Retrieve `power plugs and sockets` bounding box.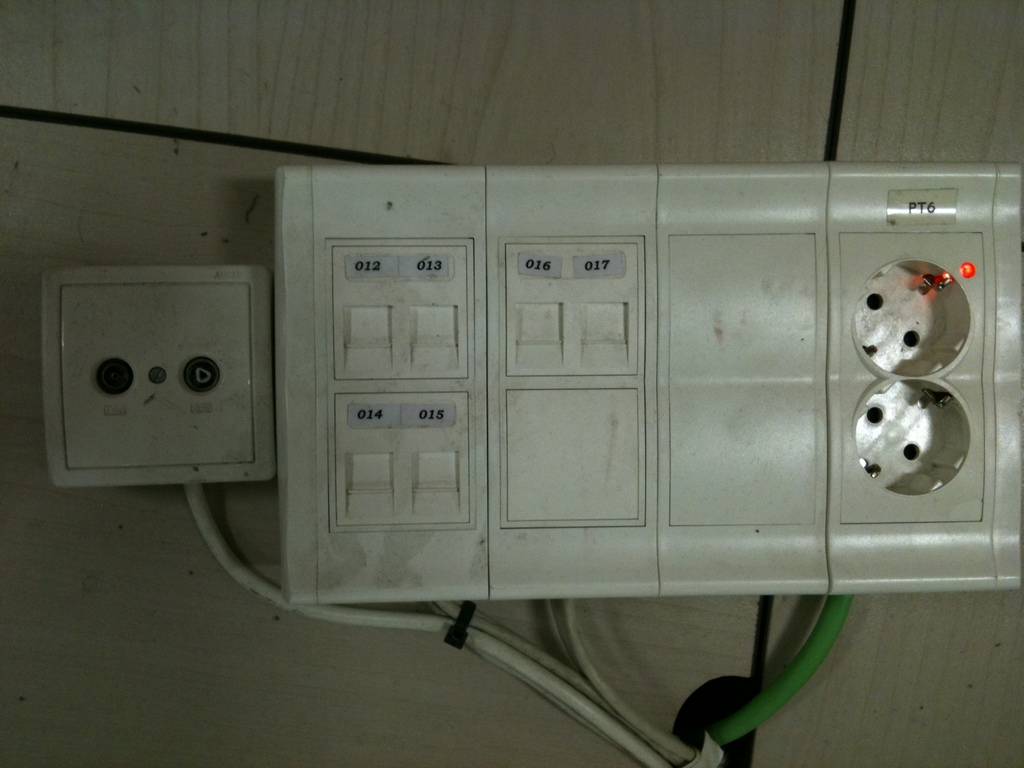
Bounding box: select_region(41, 269, 282, 487).
